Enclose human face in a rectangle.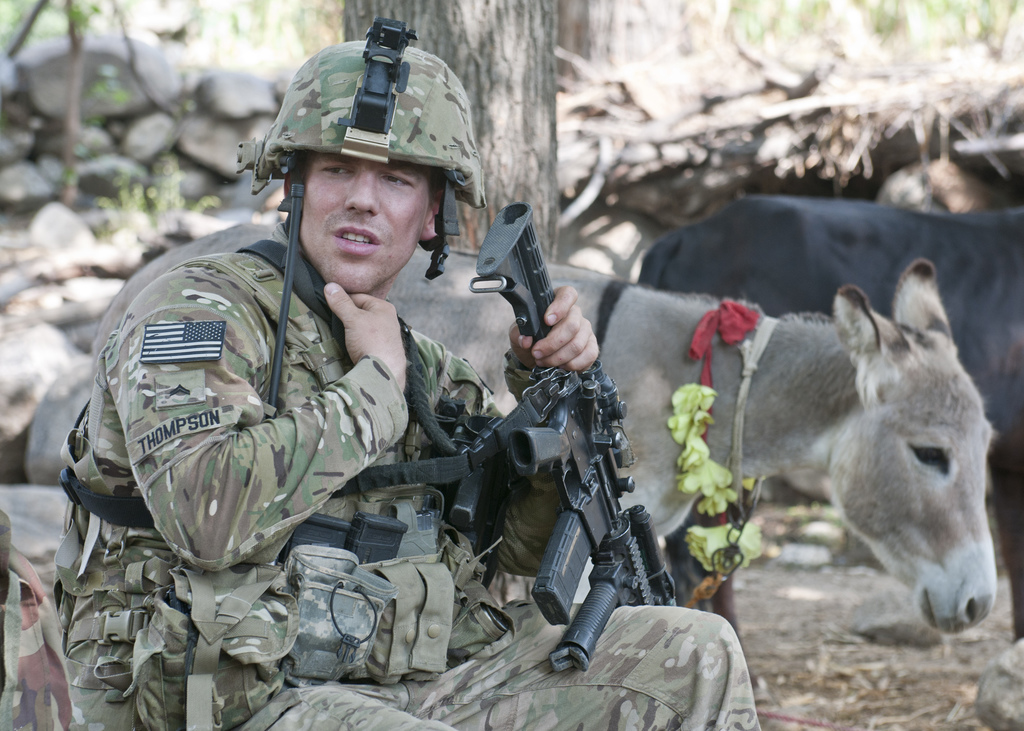
298:152:430:297.
